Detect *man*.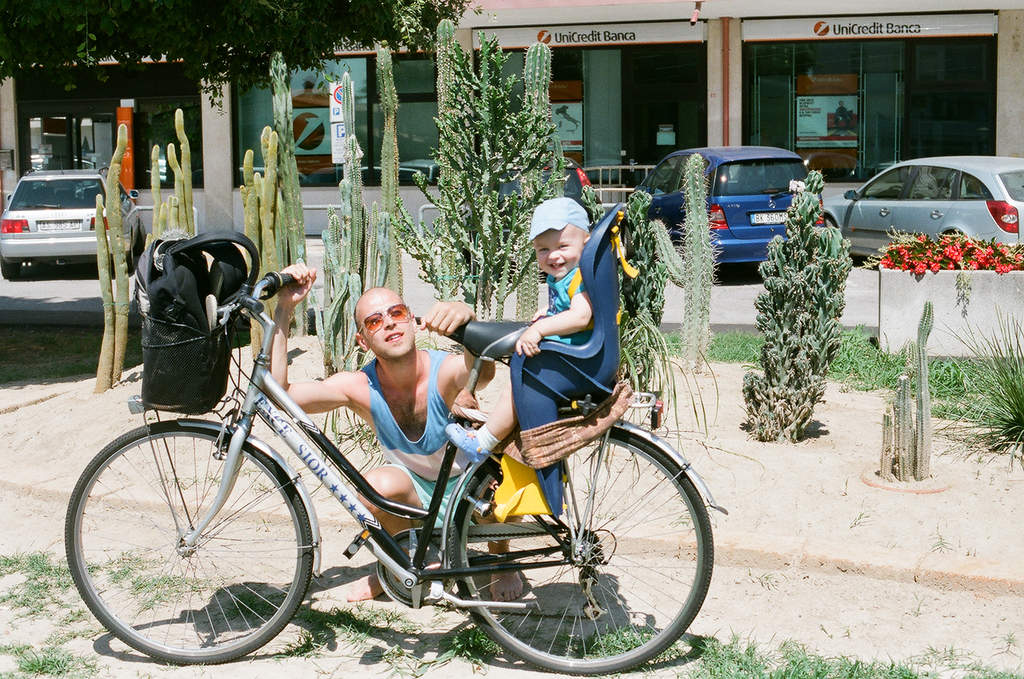
Detected at x1=253, y1=287, x2=532, y2=622.
